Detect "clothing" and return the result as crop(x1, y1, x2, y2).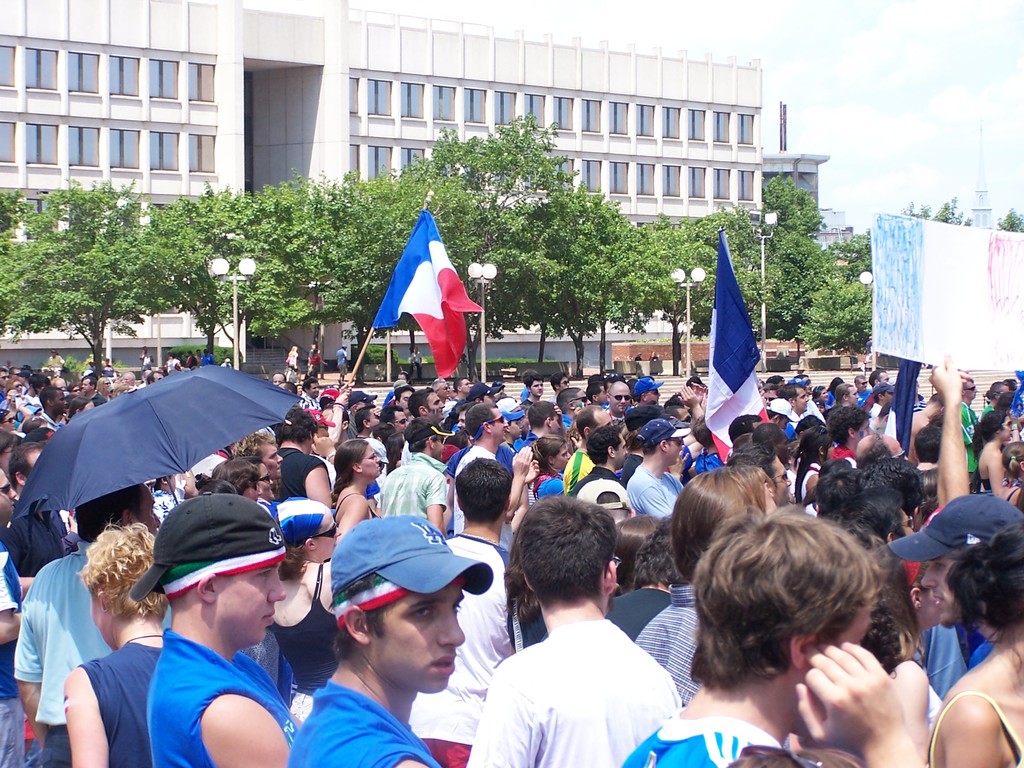
crop(826, 392, 835, 407).
